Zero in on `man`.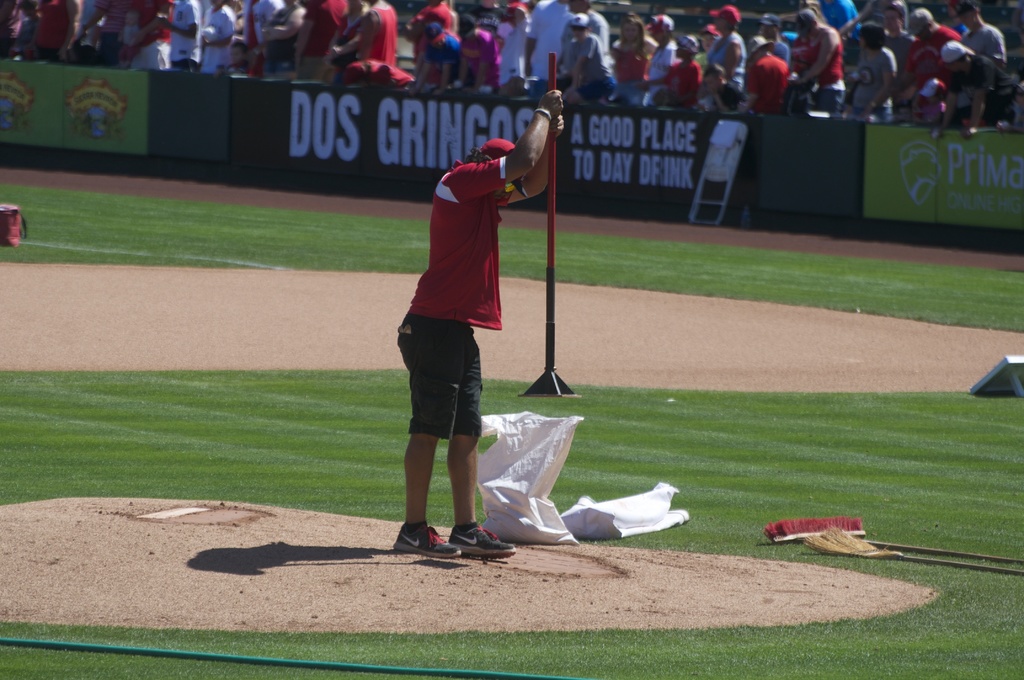
Zeroed in: region(234, 0, 284, 81).
